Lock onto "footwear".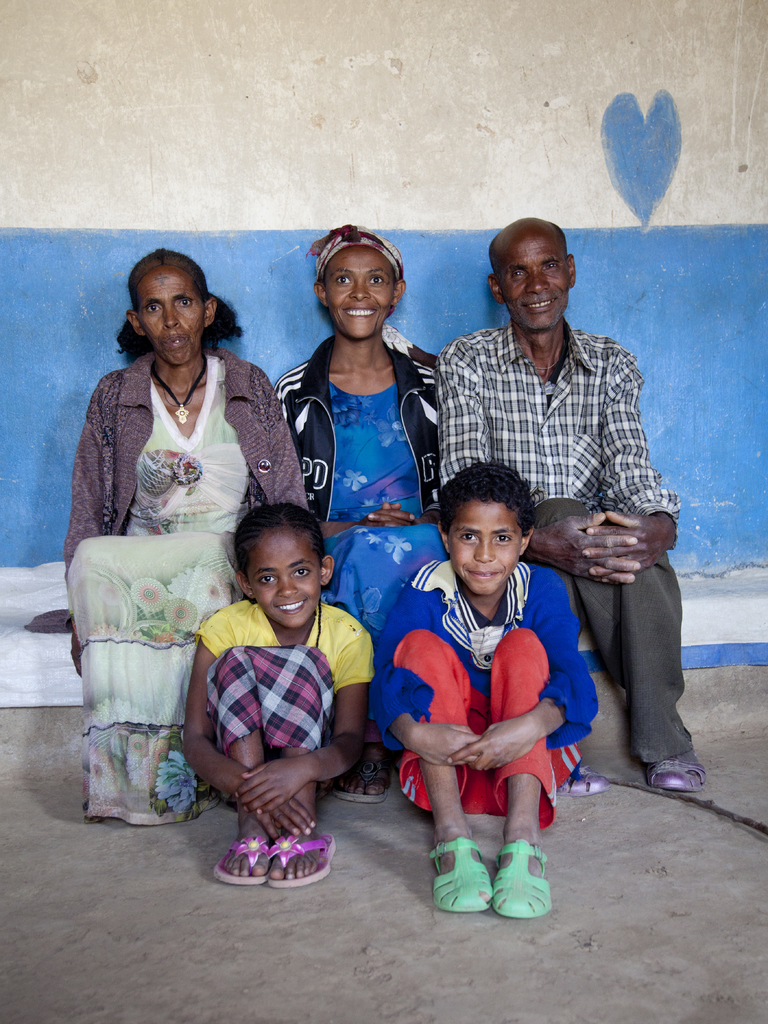
Locked: {"left": 270, "top": 828, "right": 331, "bottom": 889}.
